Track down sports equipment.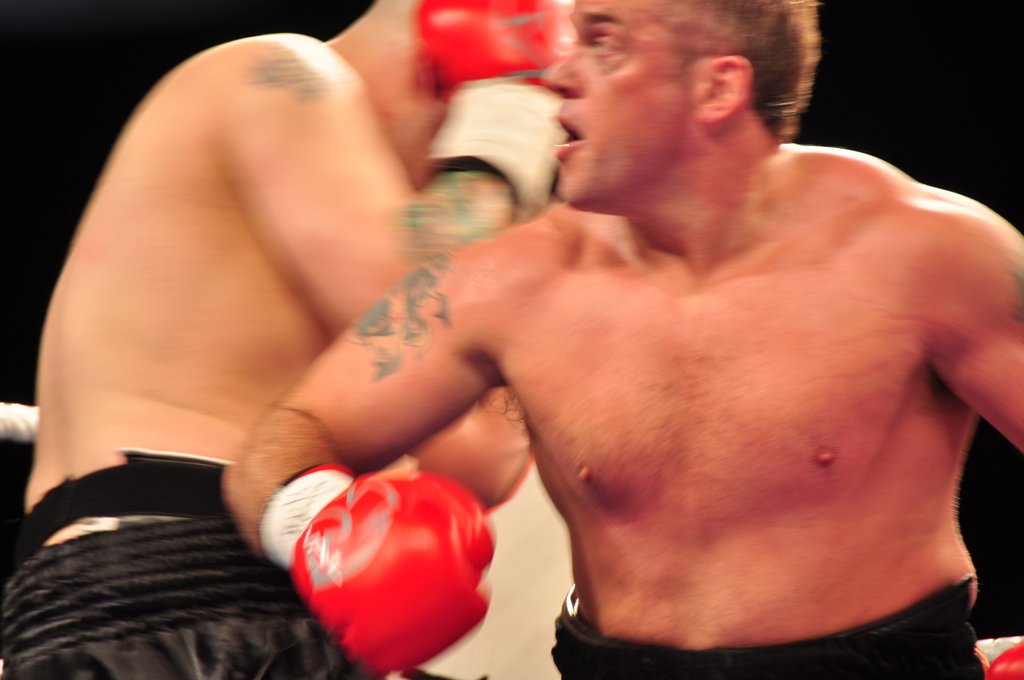
Tracked to bbox=[411, 0, 580, 222].
